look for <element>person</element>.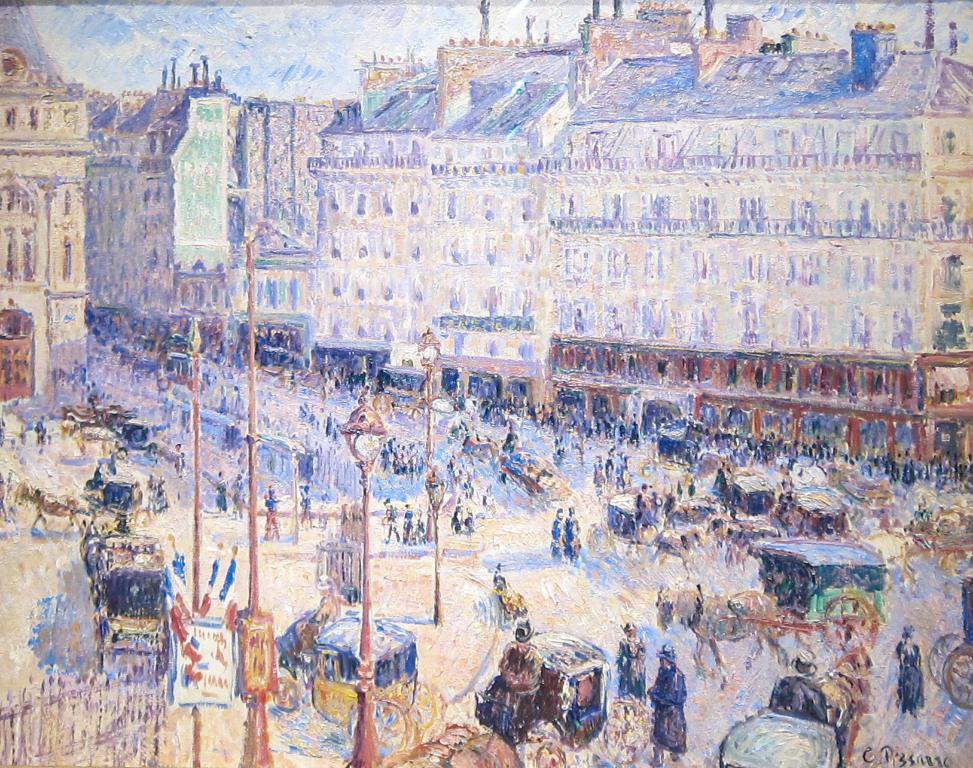
Found: <region>893, 625, 921, 719</region>.
